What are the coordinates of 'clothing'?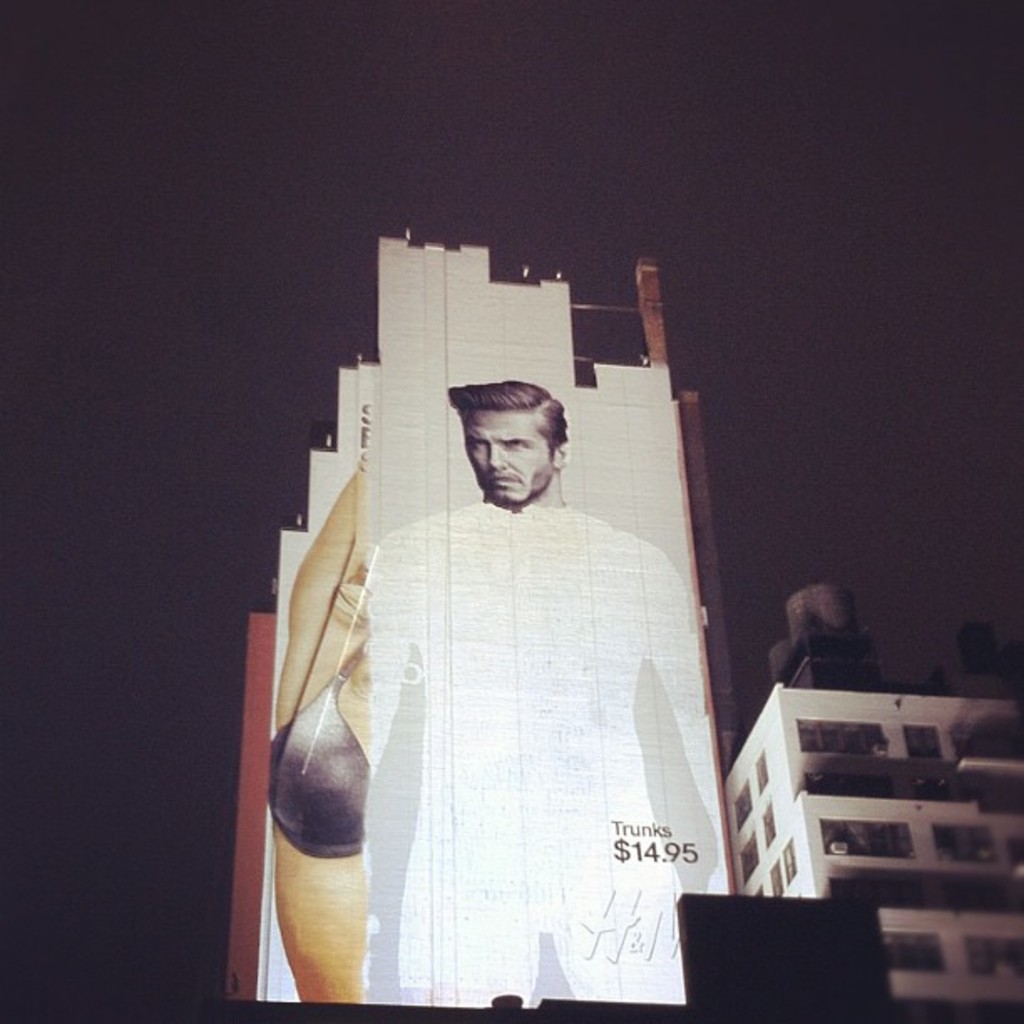
361, 490, 730, 1007.
